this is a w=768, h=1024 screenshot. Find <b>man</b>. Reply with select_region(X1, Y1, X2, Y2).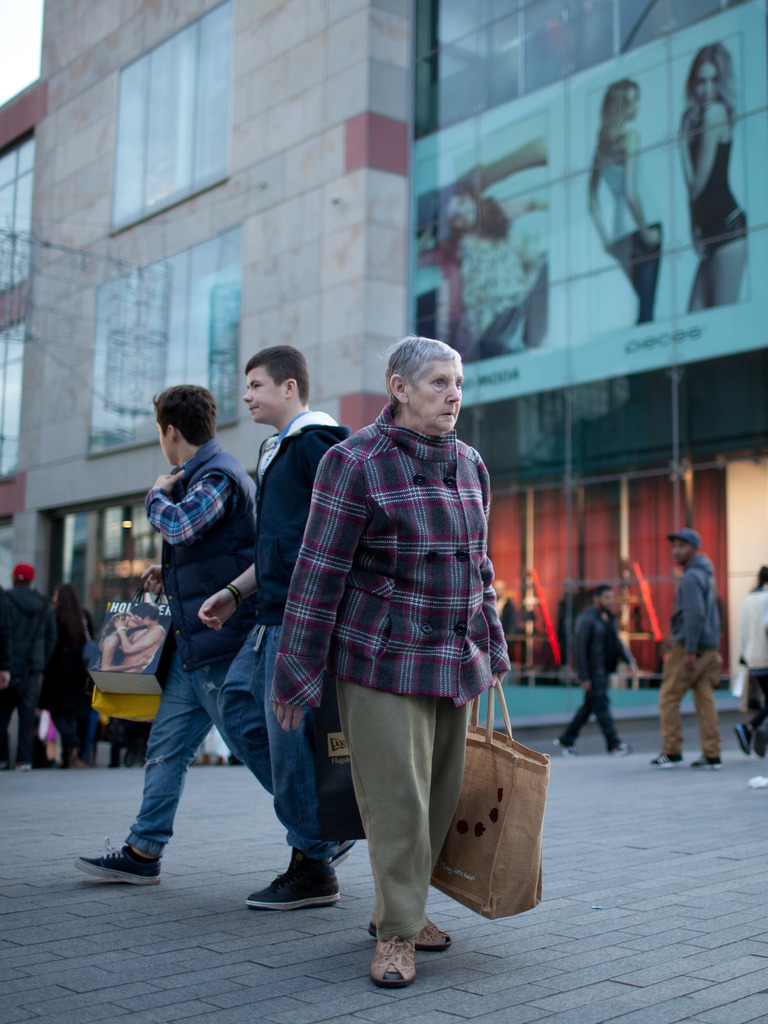
select_region(646, 528, 722, 776).
